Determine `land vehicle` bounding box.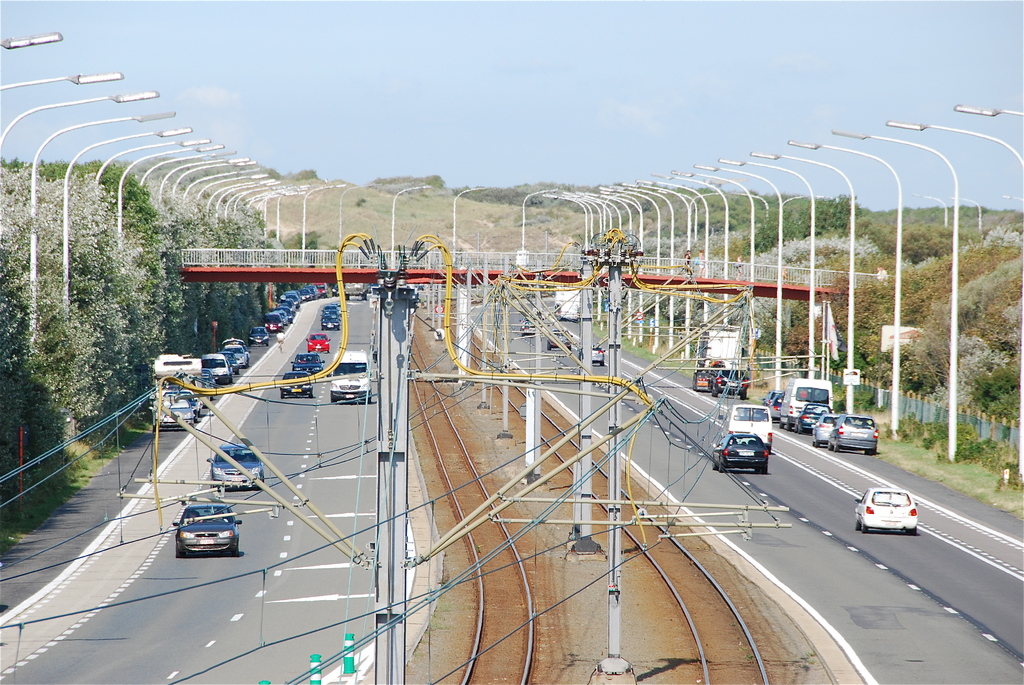
Determined: region(245, 324, 271, 348).
